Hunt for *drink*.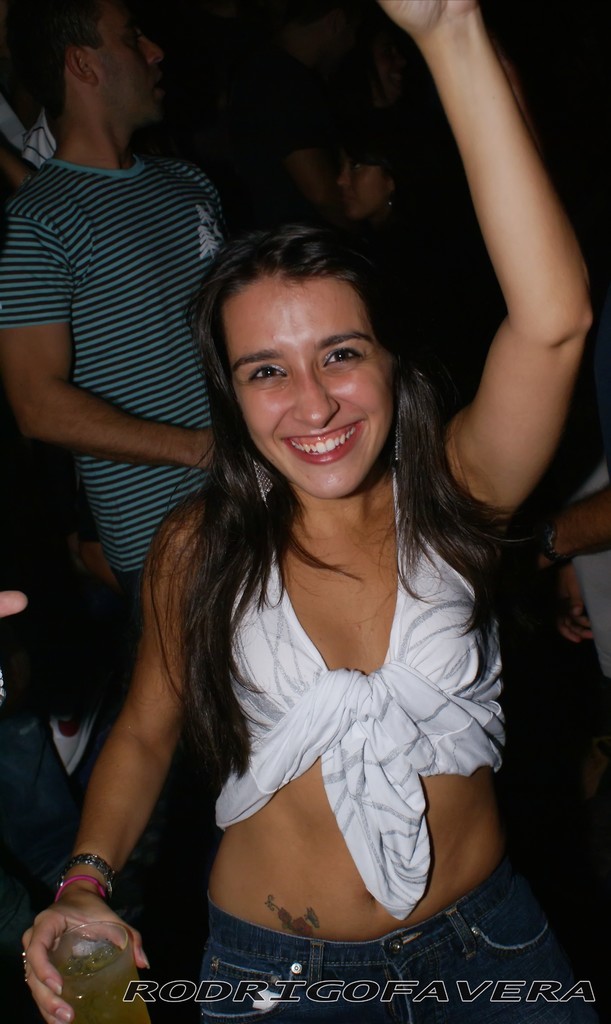
Hunted down at [left=56, top=943, right=154, bottom=1023].
